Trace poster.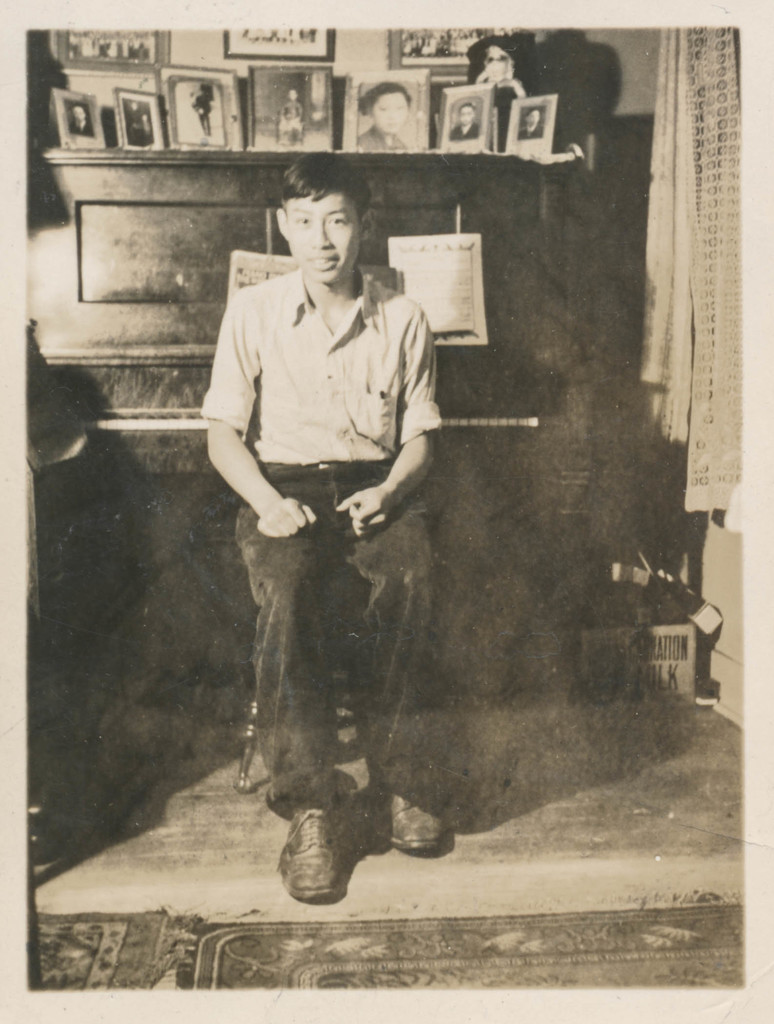
Traced to x1=0 y1=0 x2=773 y2=1023.
